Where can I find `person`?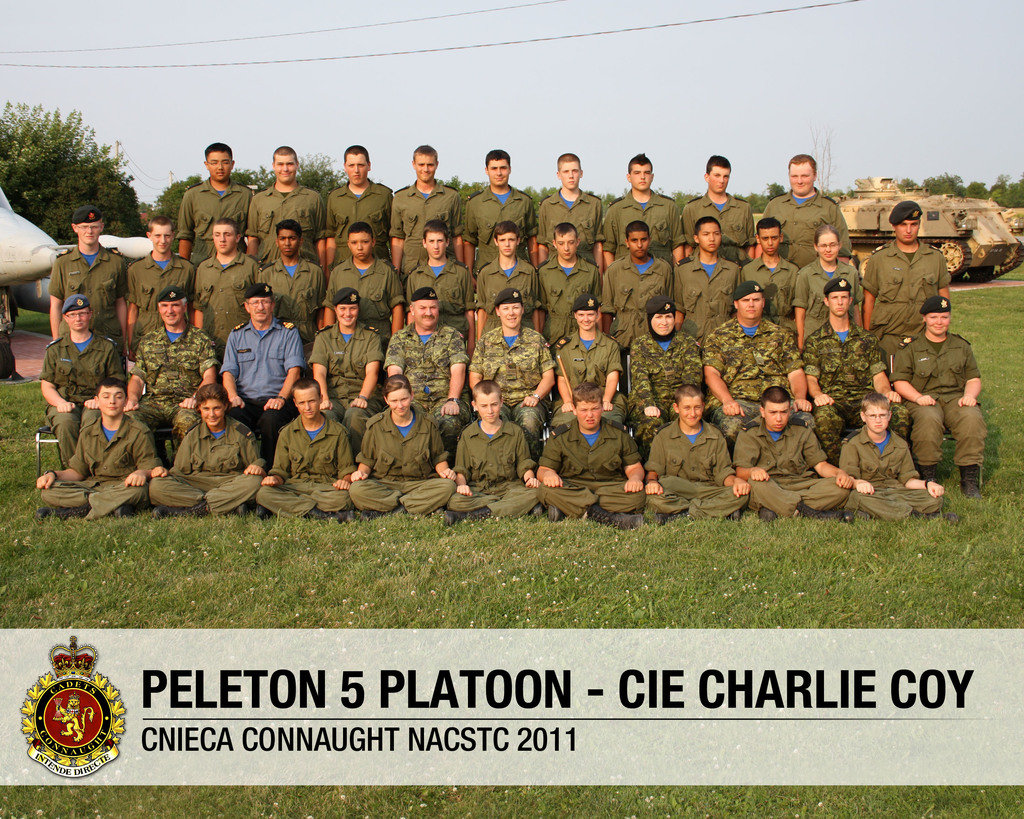
You can find it at select_region(550, 292, 630, 430).
